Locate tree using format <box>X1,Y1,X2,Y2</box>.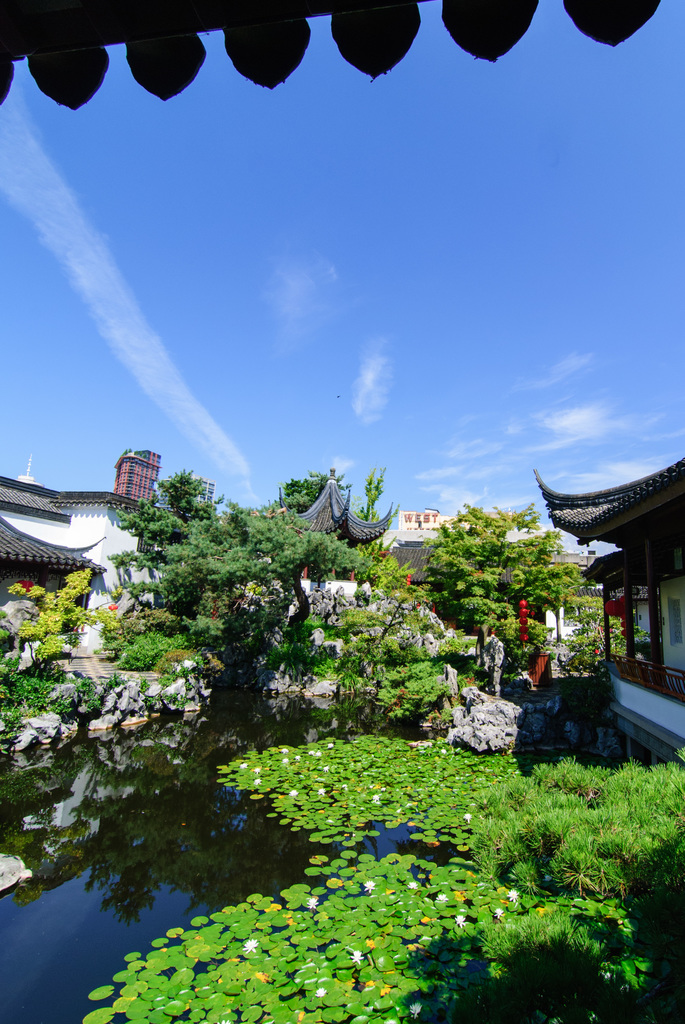
<box>322,582,480,727</box>.
